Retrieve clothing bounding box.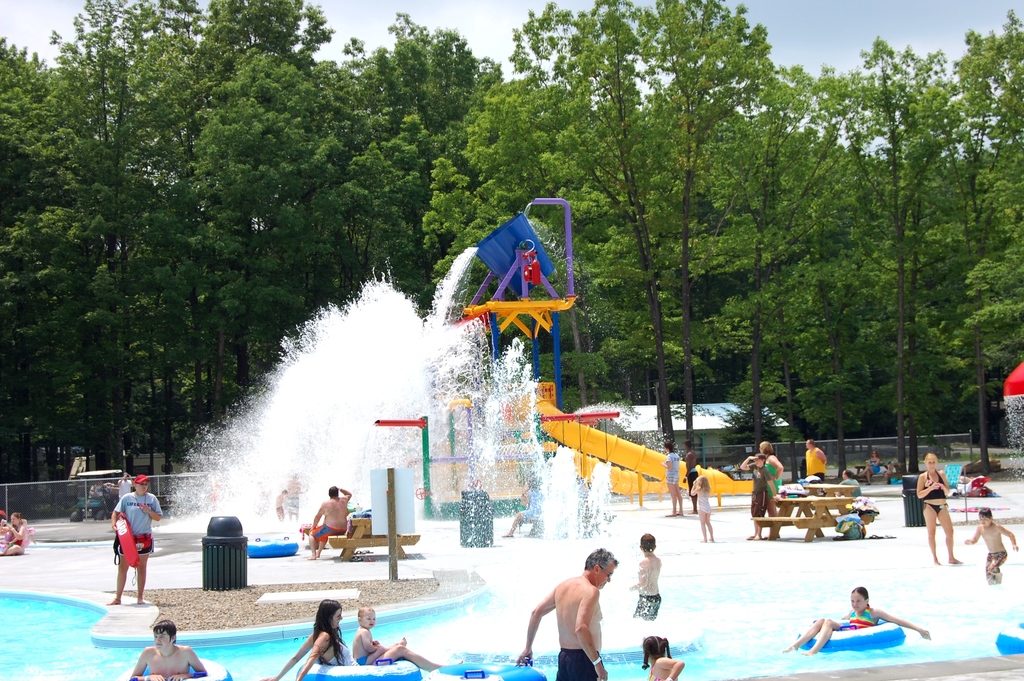
Bounding box: rect(111, 491, 165, 556).
